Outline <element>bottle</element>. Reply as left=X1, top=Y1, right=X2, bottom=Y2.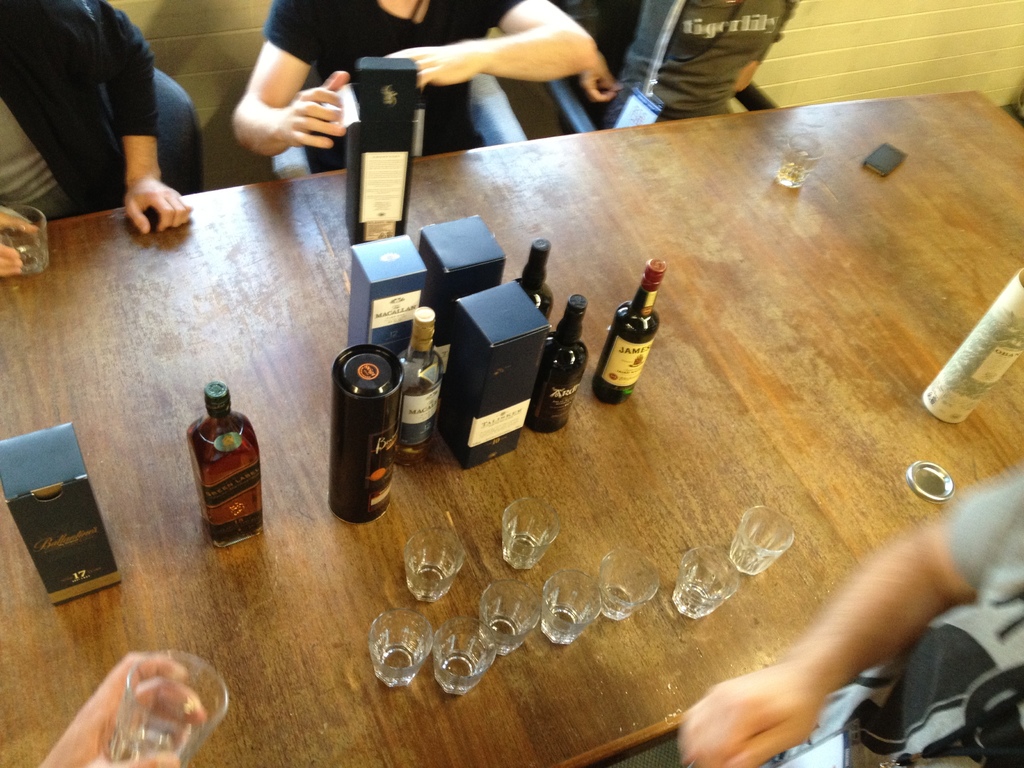
left=529, top=296, right=589, bottom=435.
